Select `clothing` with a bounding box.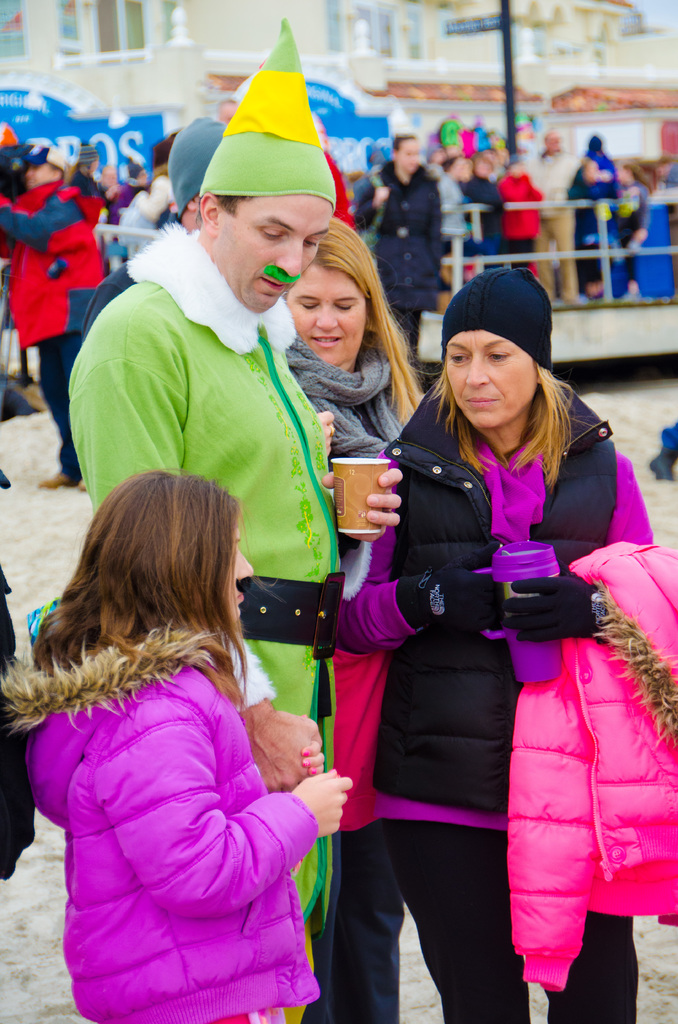
left=368, top=383, right=677, bottom=1023.
